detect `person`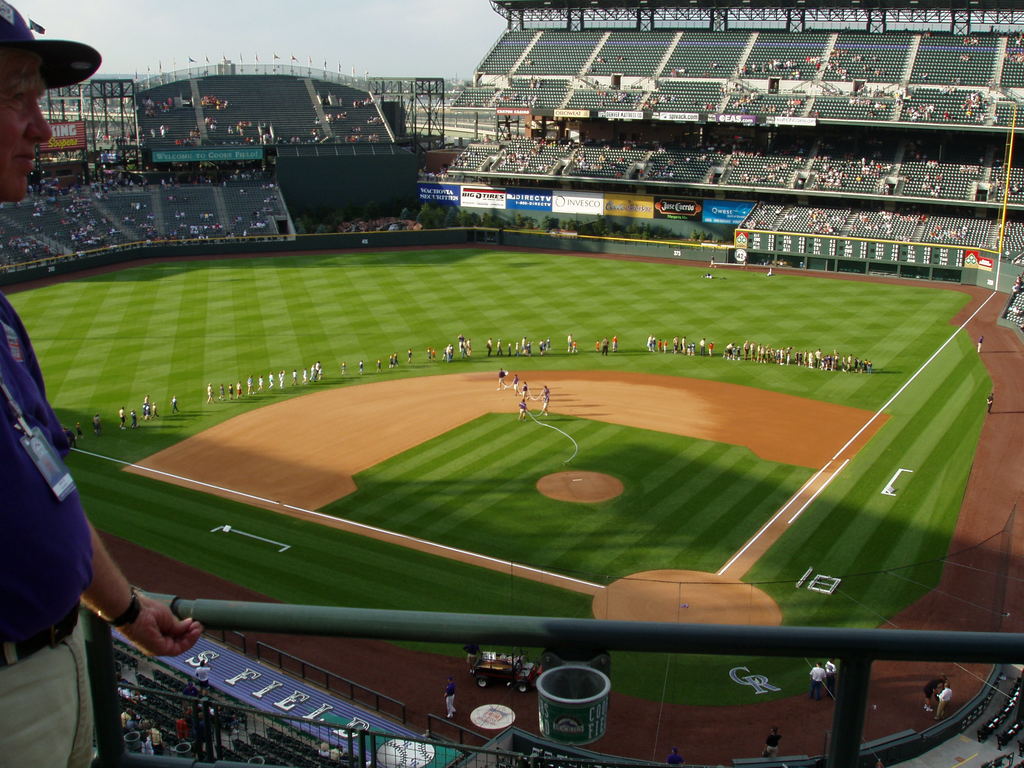
(x1=221, y1=386, x2=233, y2=399)
